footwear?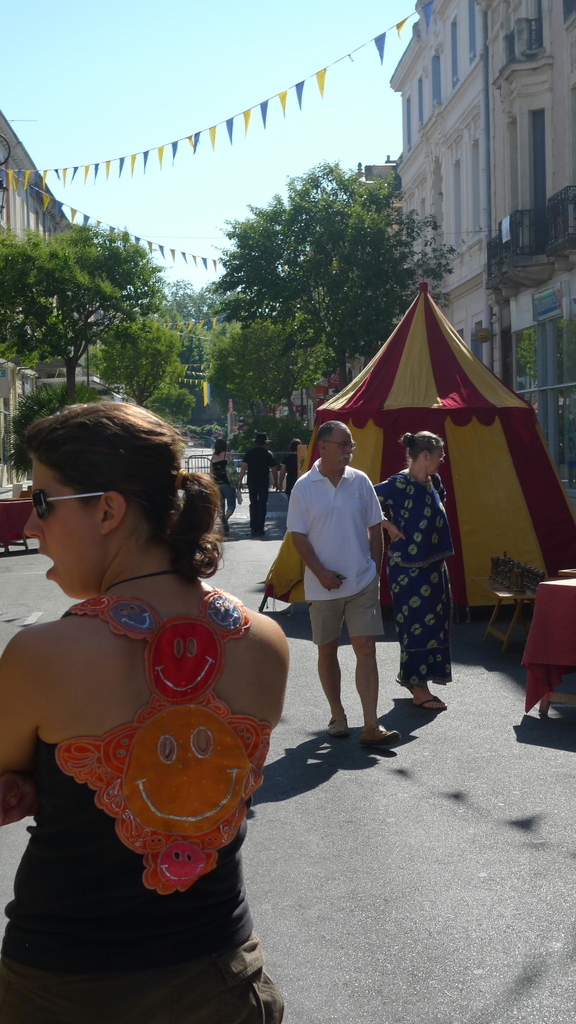
{"x1": 359, "y1": 727, "x2": 401, "y2": 748}
